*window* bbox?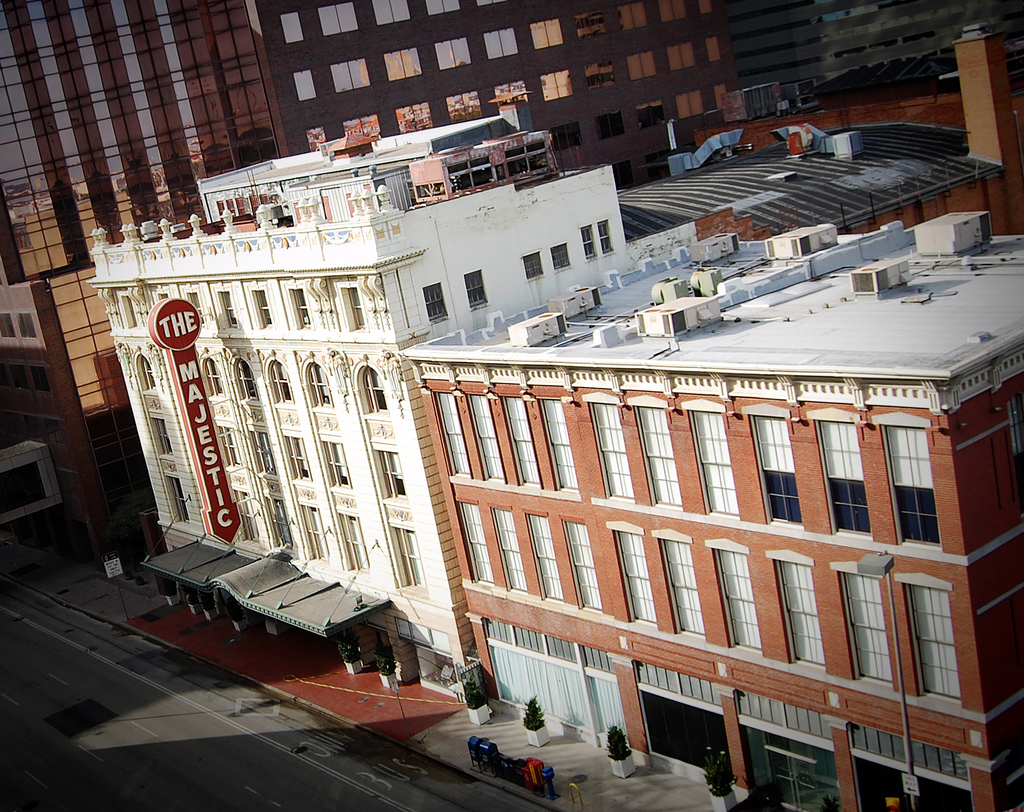
region(707, 32, 722, 61)
